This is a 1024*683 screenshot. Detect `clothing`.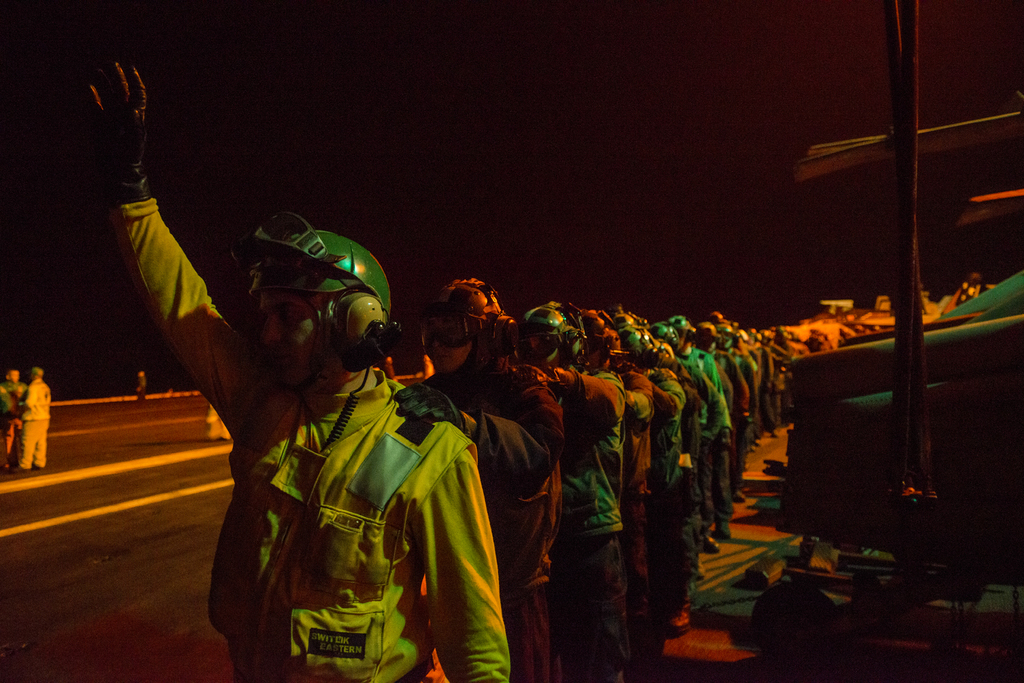
x1=545, y1=364, x2=632, y2=681.
